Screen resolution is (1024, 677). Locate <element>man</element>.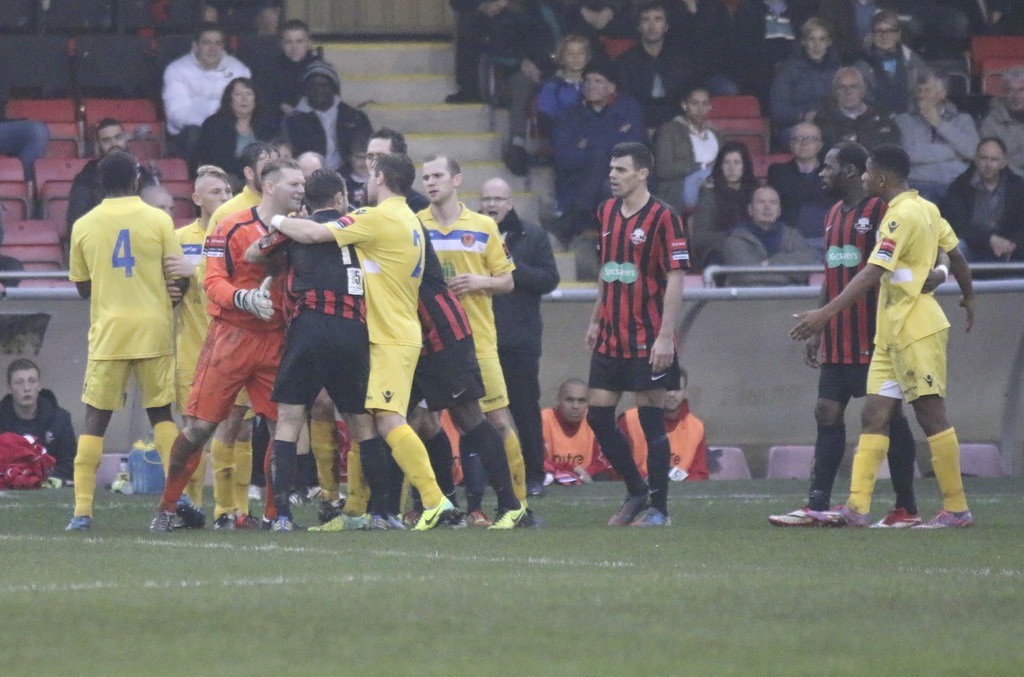
bbox=(614, 369, 708, 482).
